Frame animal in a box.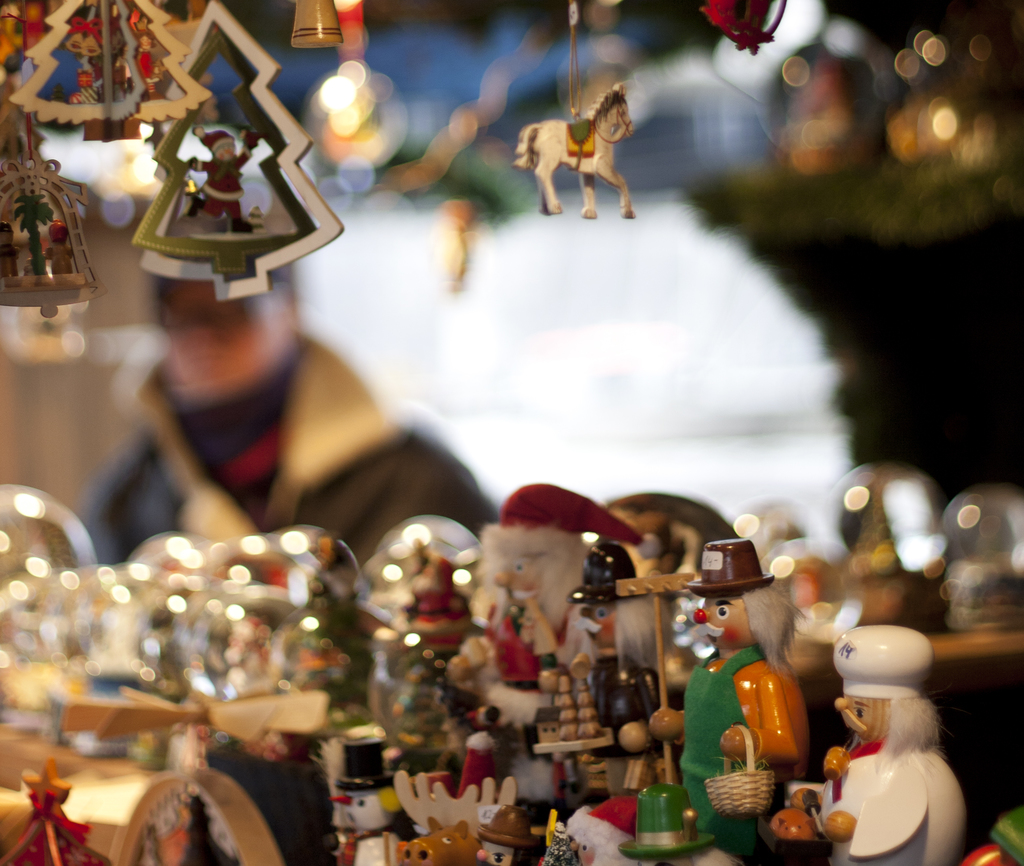
box=[388, 770, 515, 865].
